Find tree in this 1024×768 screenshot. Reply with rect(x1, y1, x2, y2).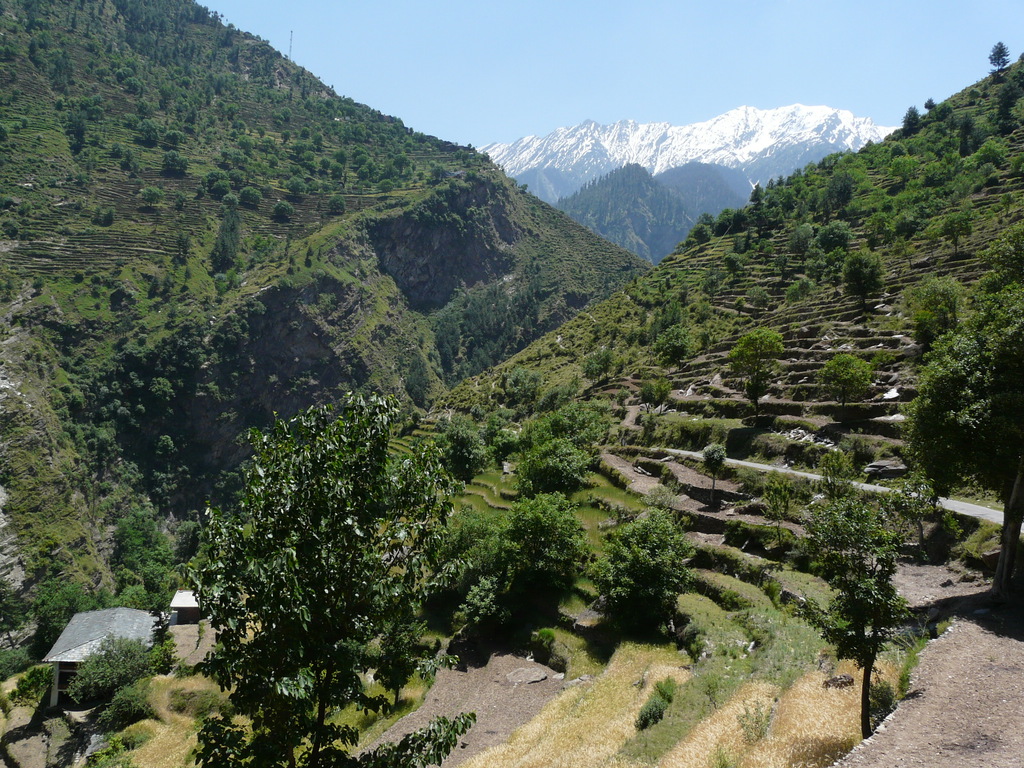
rect(310, 246, 319, 260).
